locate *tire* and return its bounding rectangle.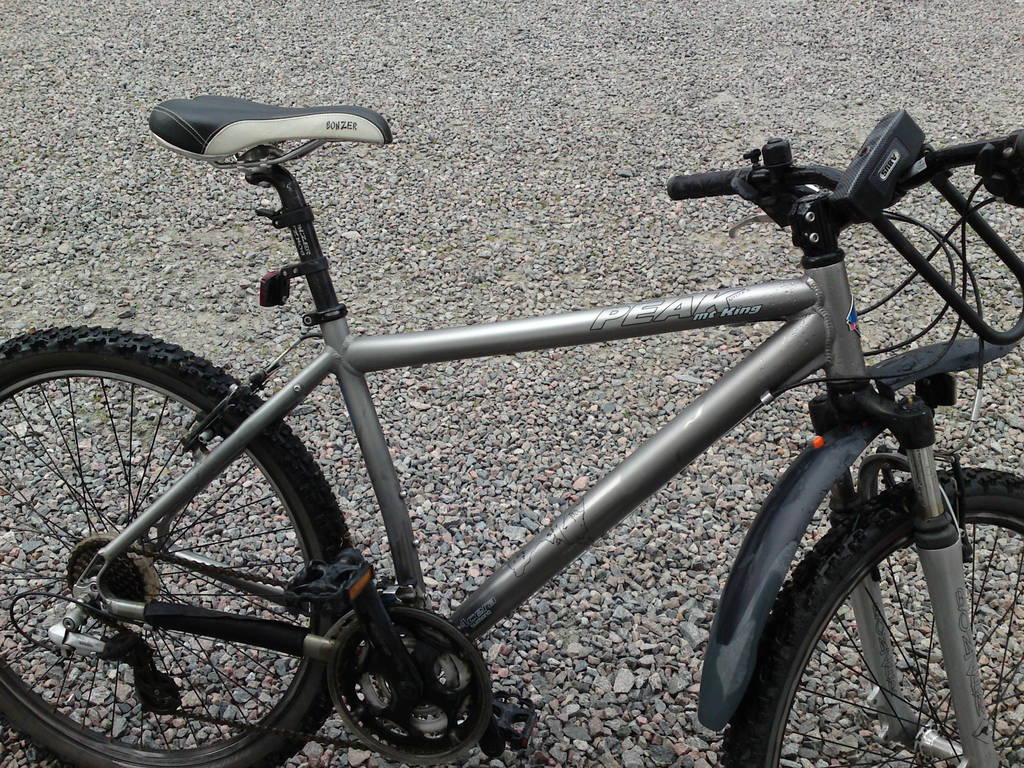
bbox=[0, 323, 359, 767].
